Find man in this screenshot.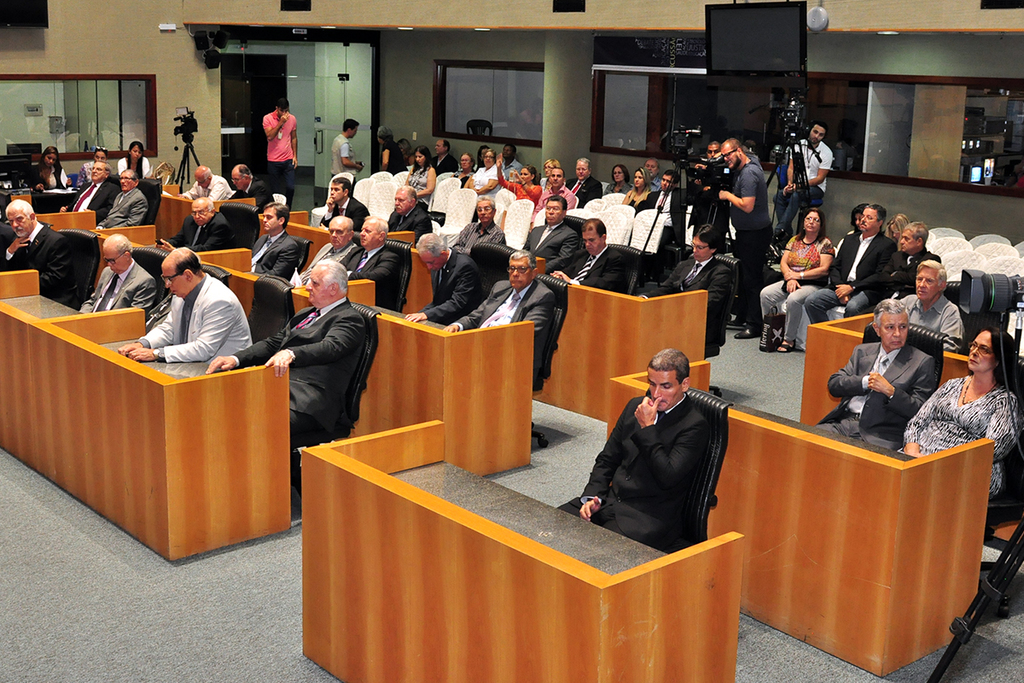
The bounding box for man is [left=895, top=265, right=963, bottom=351].
